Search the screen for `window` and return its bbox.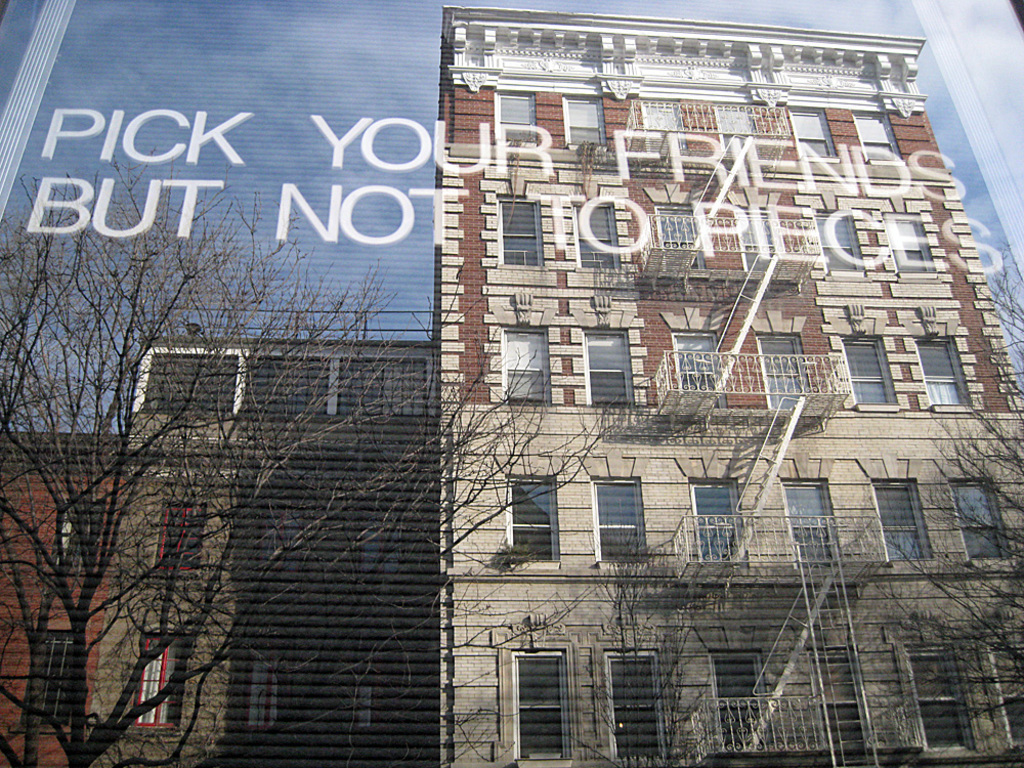
Found: (left=592, top=474, right=654, bottom=566).
